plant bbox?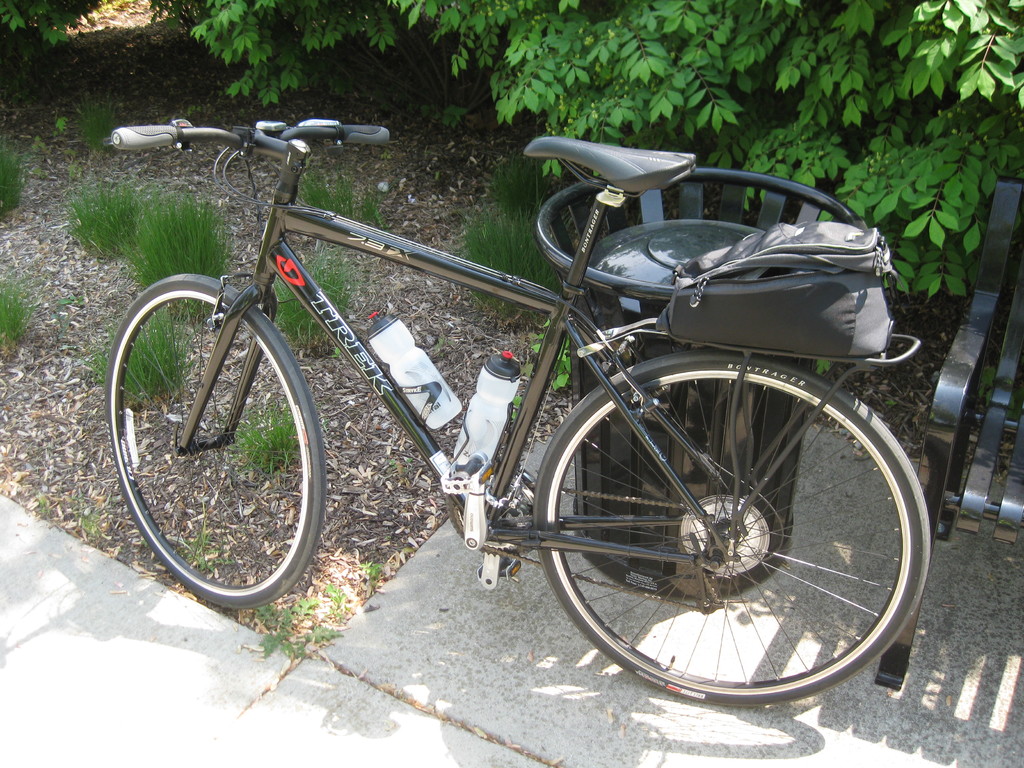
bbox=(413, 95, 459, 131)
